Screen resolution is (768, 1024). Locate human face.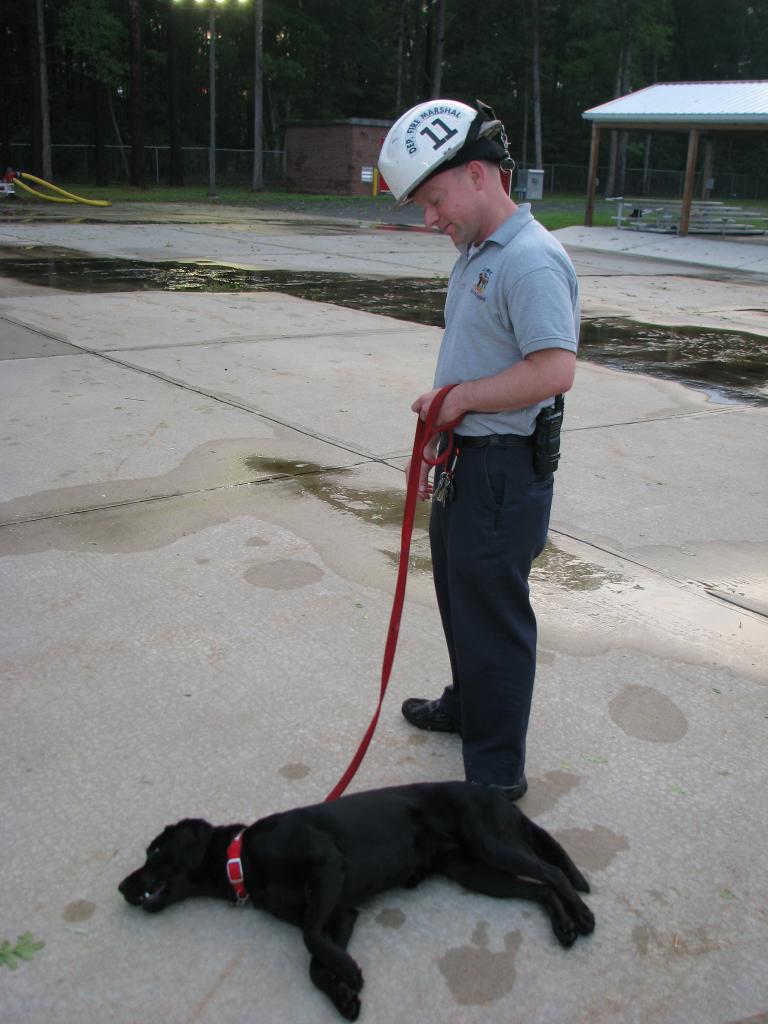
crop(413, 190, 468, 250).
